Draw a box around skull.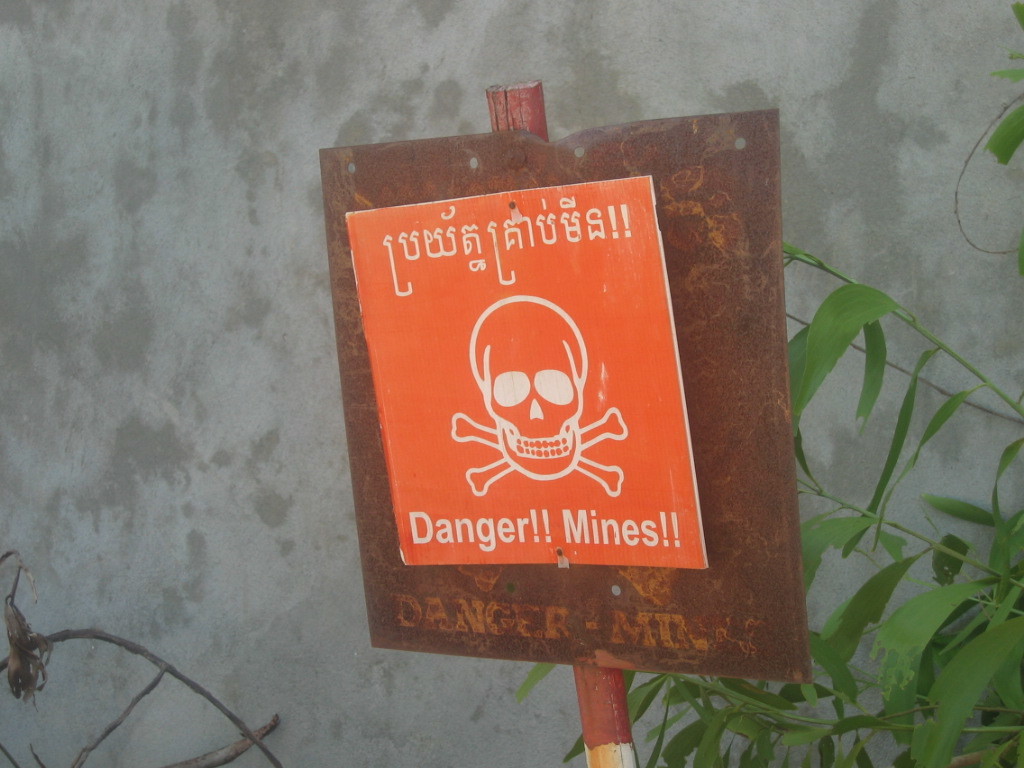
x1=471, y1=290, x2=592, y2=484.
